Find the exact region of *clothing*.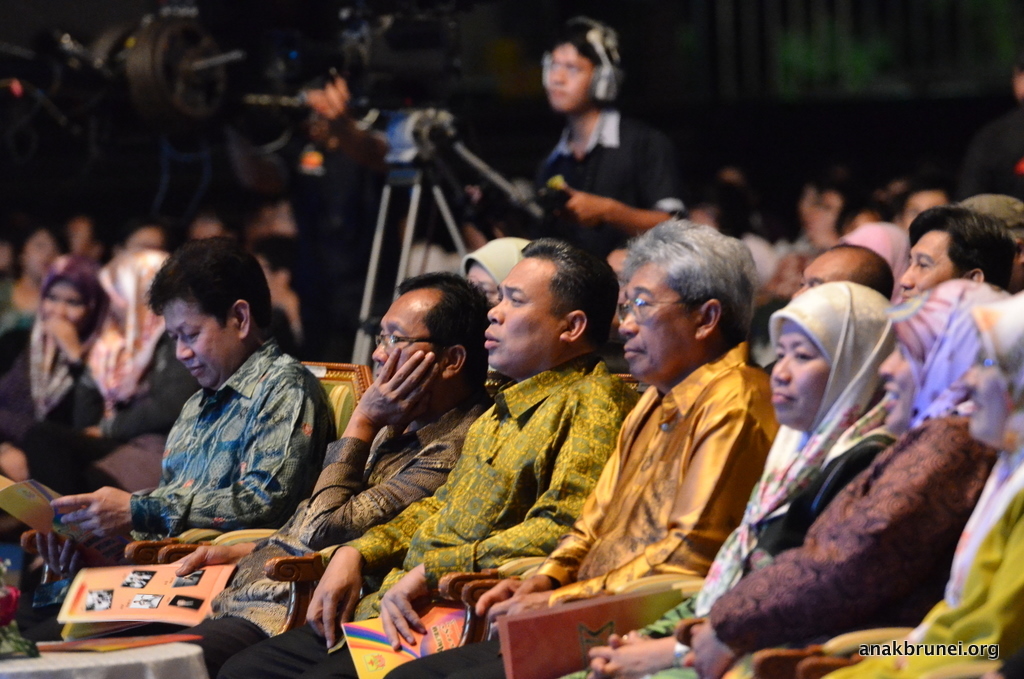
Exact region: locate(0, 266, 116, 438).
